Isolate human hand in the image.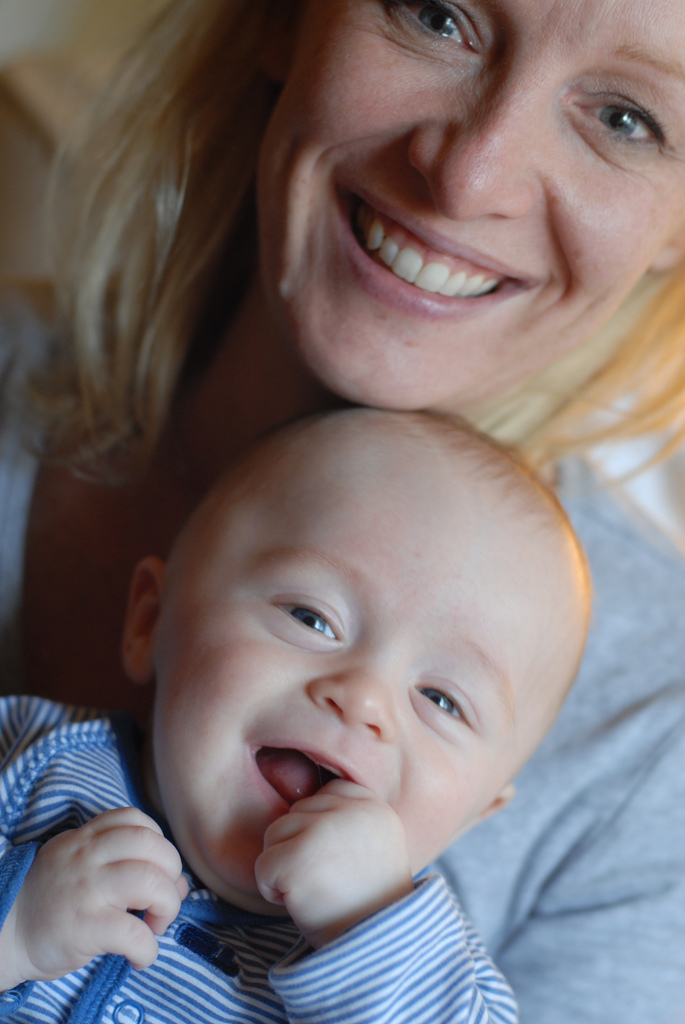
Isolated region: locate(15, 806, 192, 979).
